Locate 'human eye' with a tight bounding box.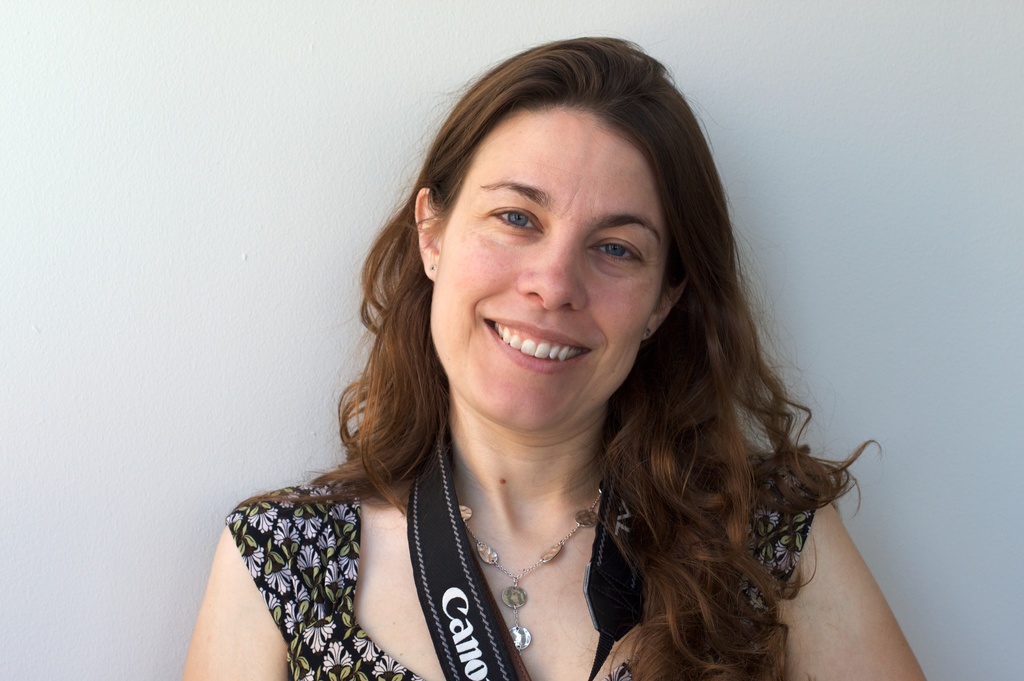
[480,200,541,238].
